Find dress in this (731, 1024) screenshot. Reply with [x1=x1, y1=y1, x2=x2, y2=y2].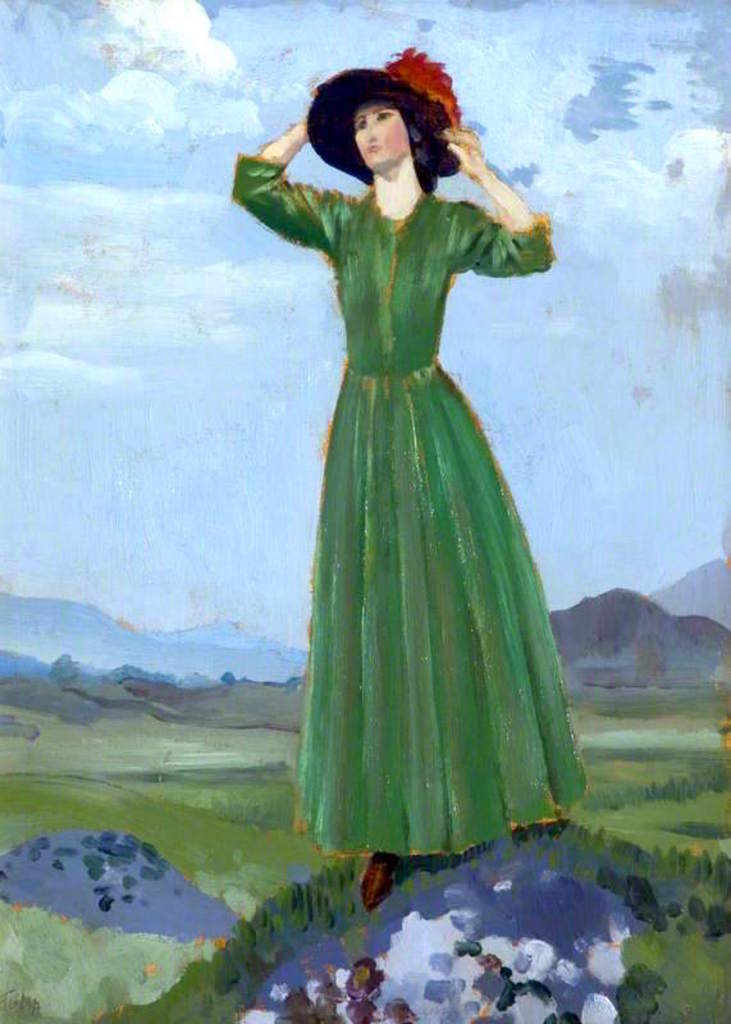
[x1=229, y1=152, x2=559, y2=861].
